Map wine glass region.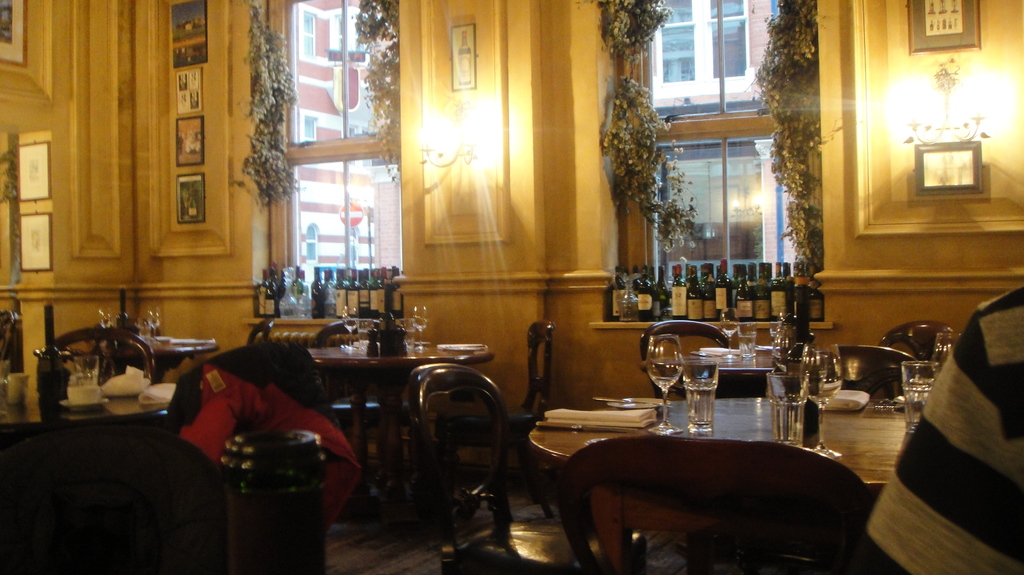
Mapped to 804/345/842/459.
